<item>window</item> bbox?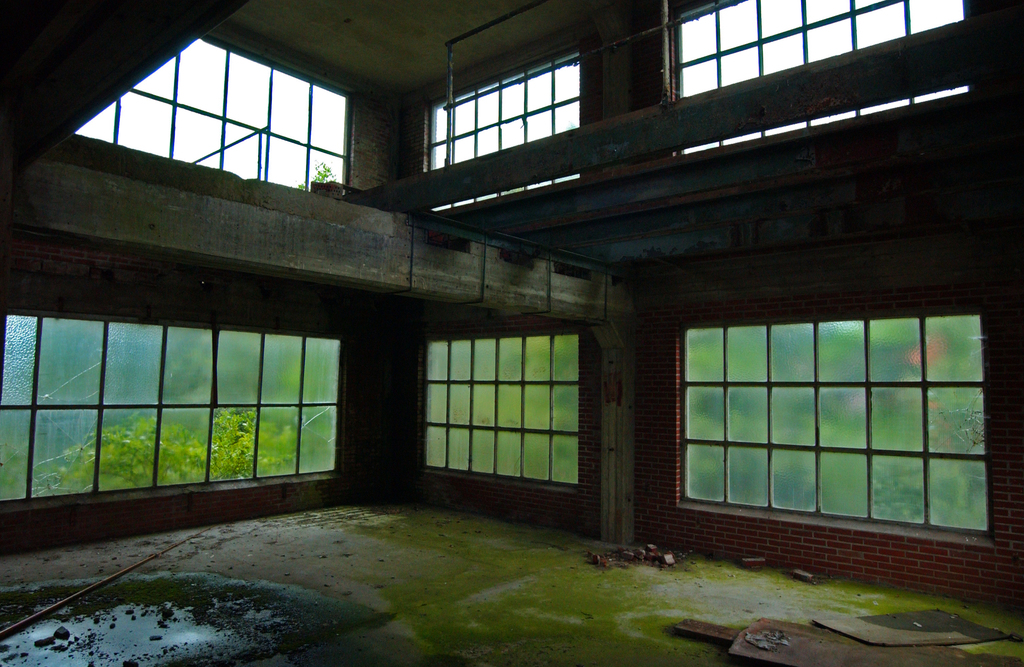
<box>79,39,346,199</box>
